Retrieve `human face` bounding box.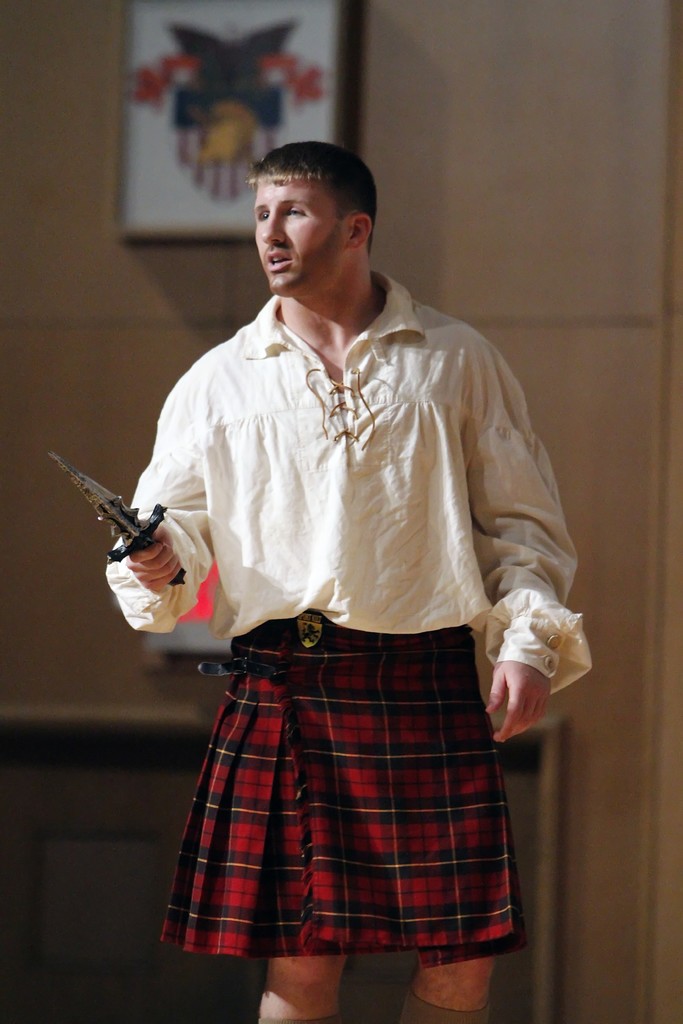
Bounding box: pyautogui.locateOnScreen(254, 185, 349, 299).
